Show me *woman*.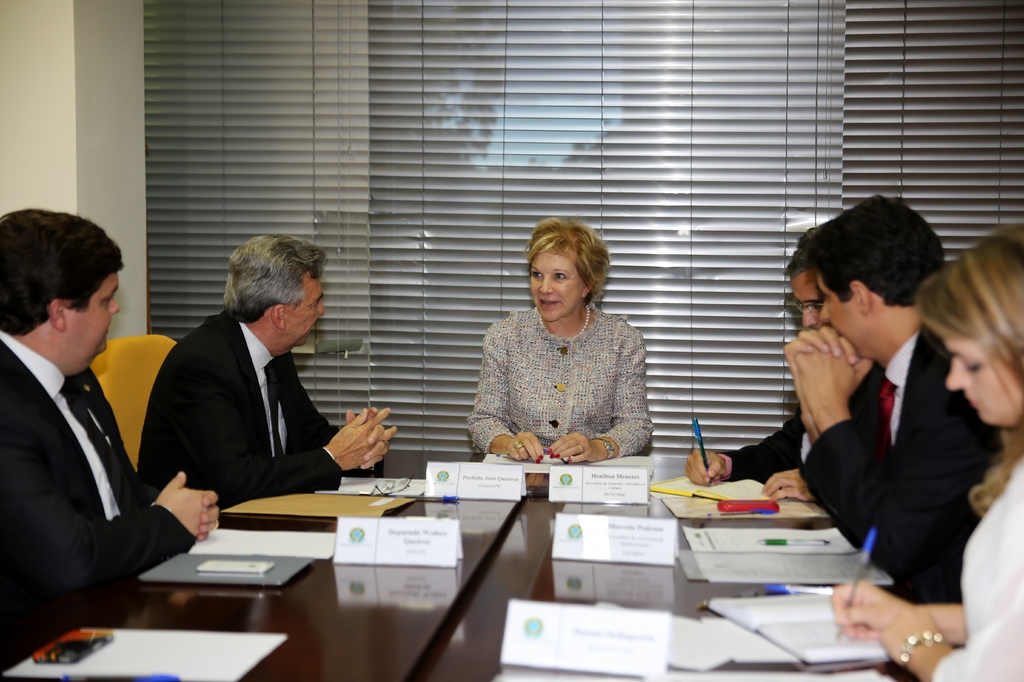
*woman* is here: 460:226:663:483.
